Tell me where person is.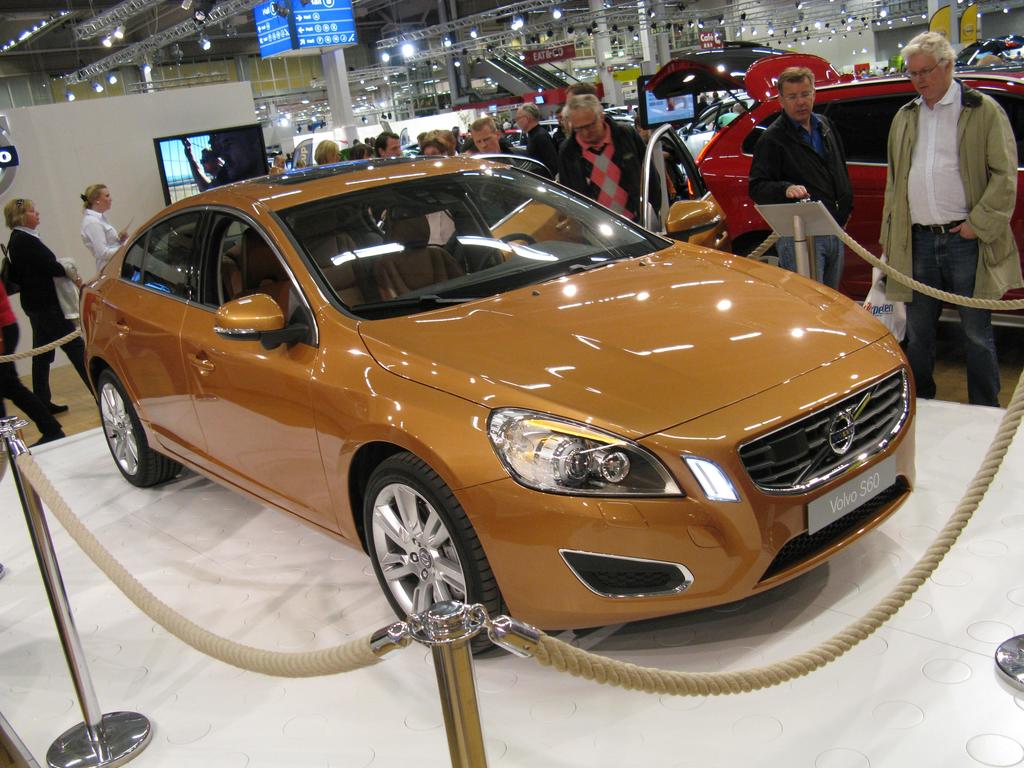
person is at <box>883,26,1005,392</box>.
